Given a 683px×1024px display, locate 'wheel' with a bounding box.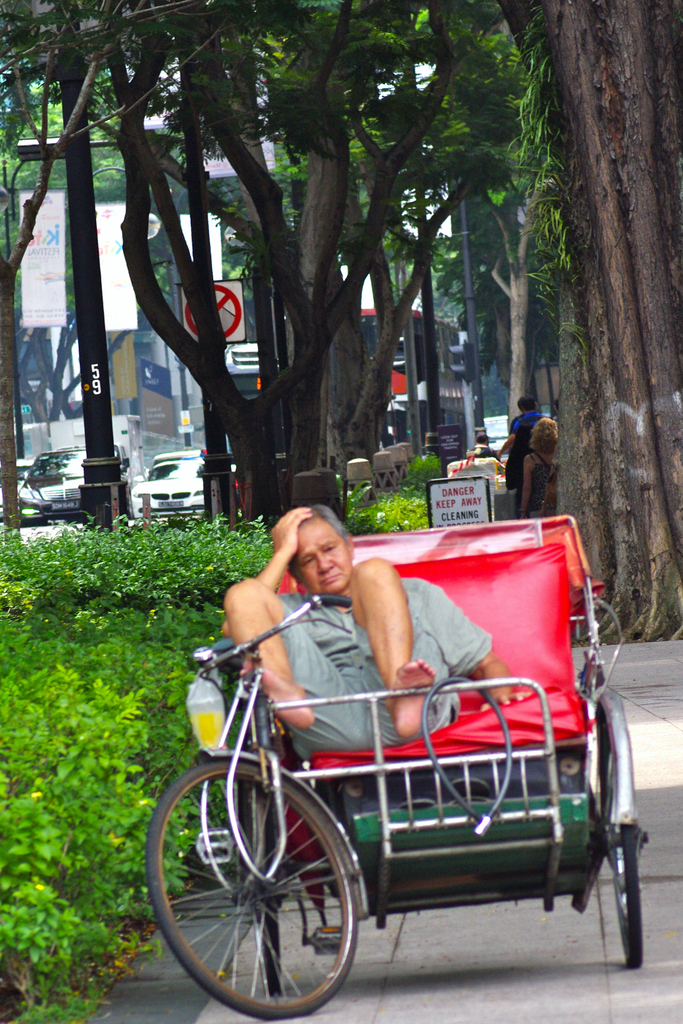
Located: (left=169, top=758, right=368, bottom=1013).
